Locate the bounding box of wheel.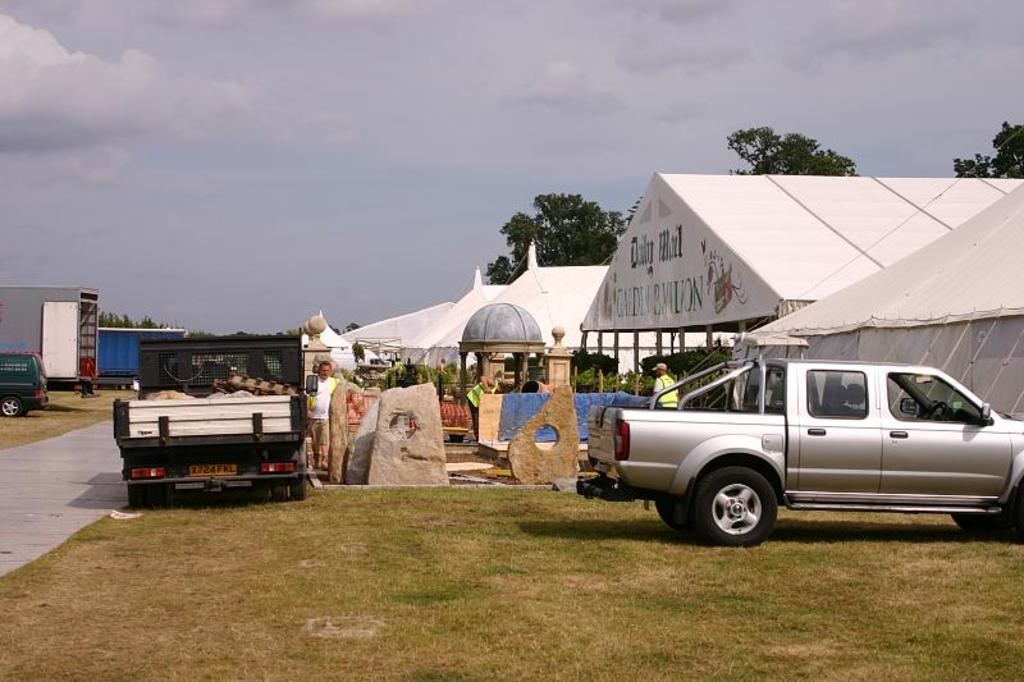
Bounding box: region(0, 394, 22, 417).
